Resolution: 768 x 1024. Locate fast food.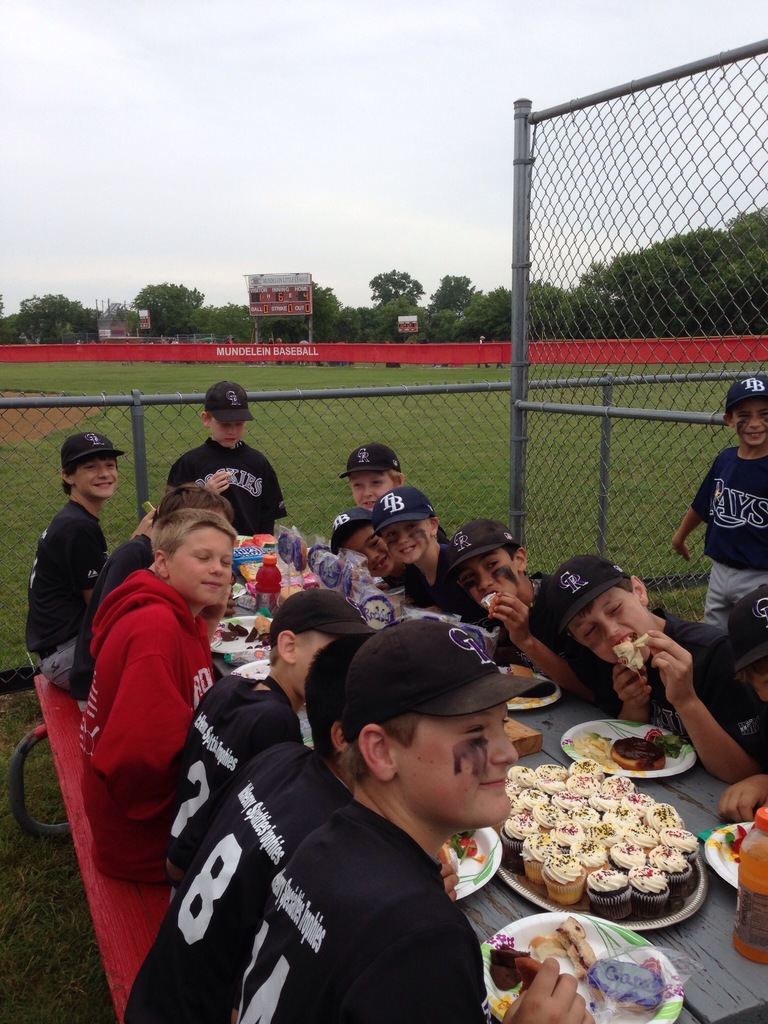
(left=518, top=956, right=539, bottom=980).
